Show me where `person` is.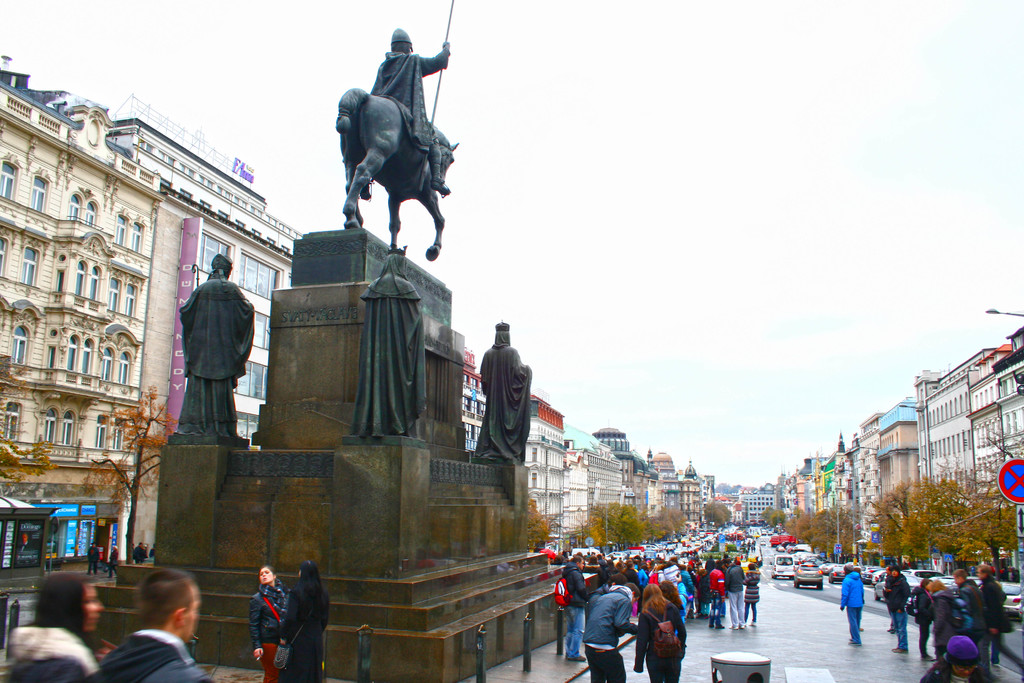
`person` is at <box>913,579,931,661</box>.
